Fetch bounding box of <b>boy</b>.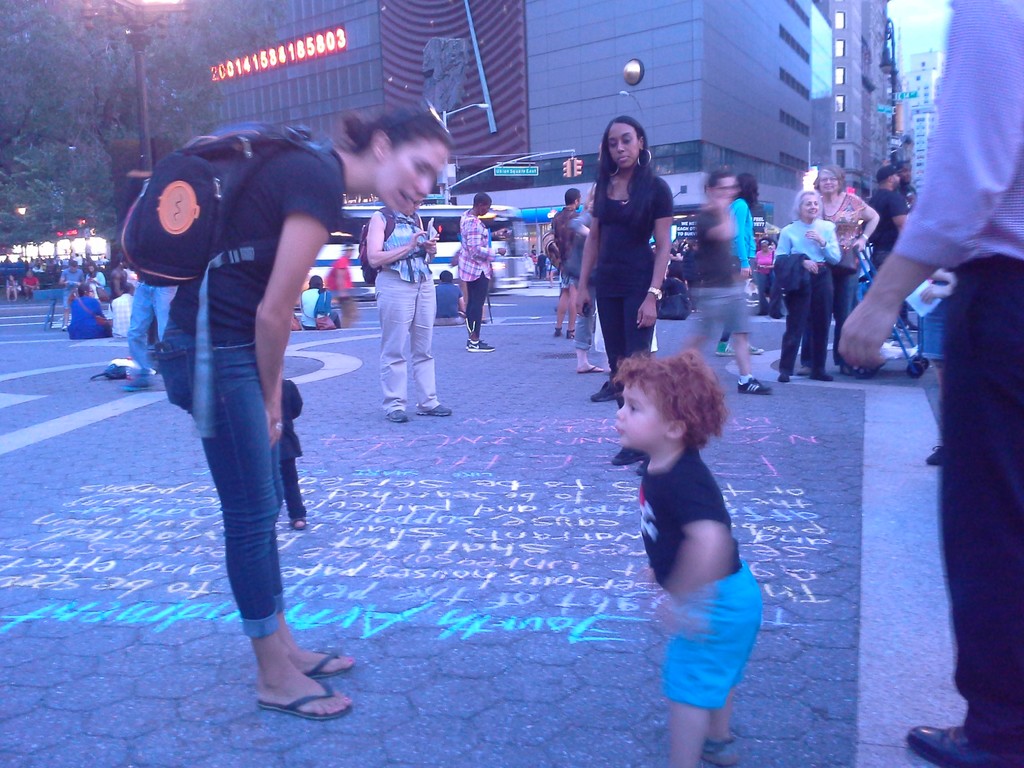
Bbox: <bbox>678, 241, 710, 312</bbox>.
